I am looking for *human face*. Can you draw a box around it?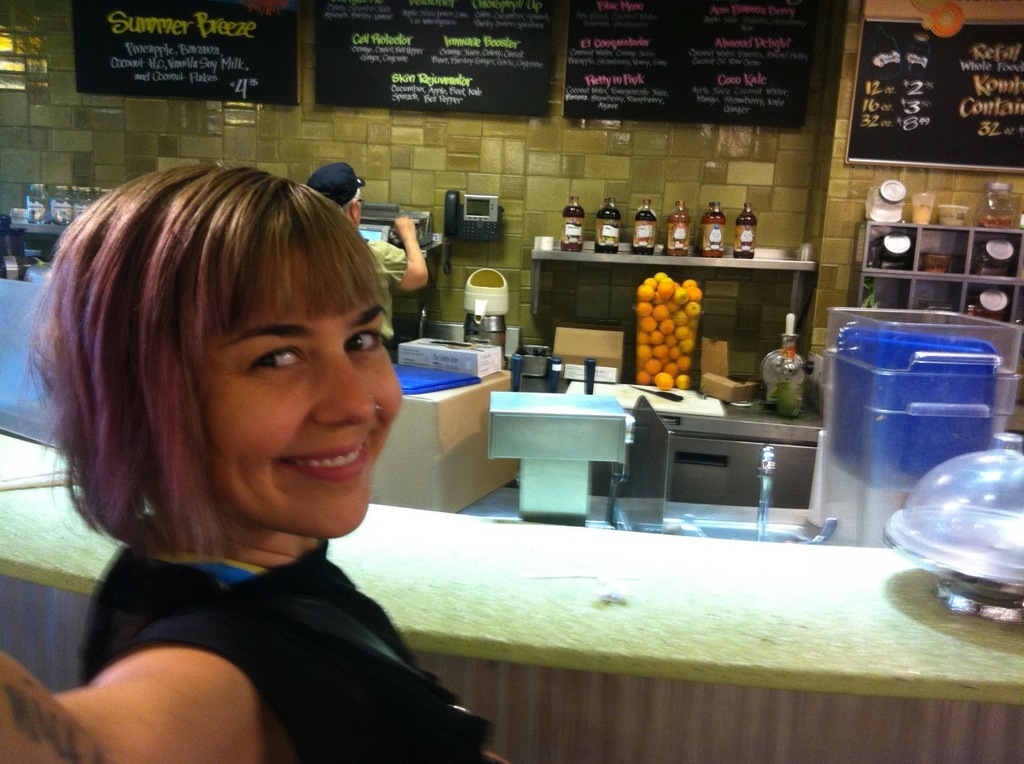
Sure, the bounding box is 197:245:403:541.
